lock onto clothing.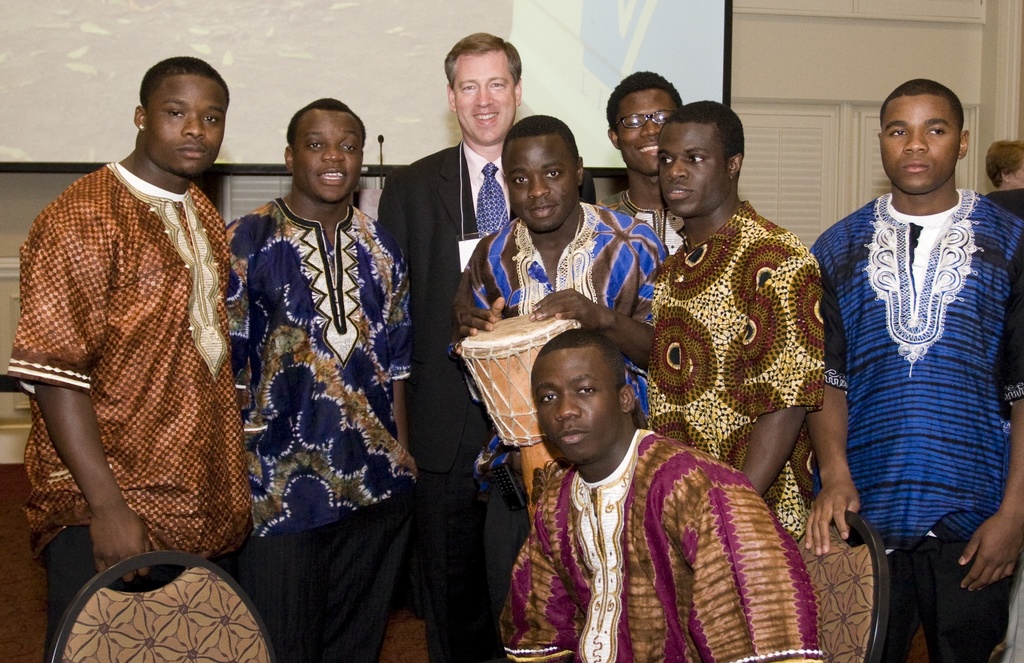
Locked: crop(643, 200, 826, 545).
